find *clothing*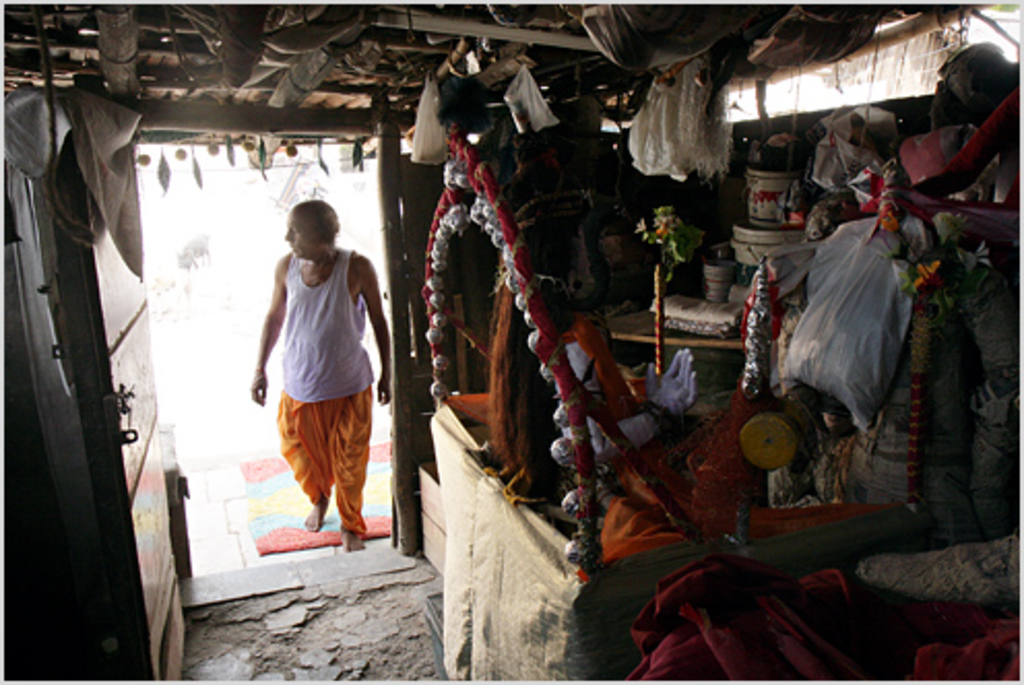
258/223/374/530
